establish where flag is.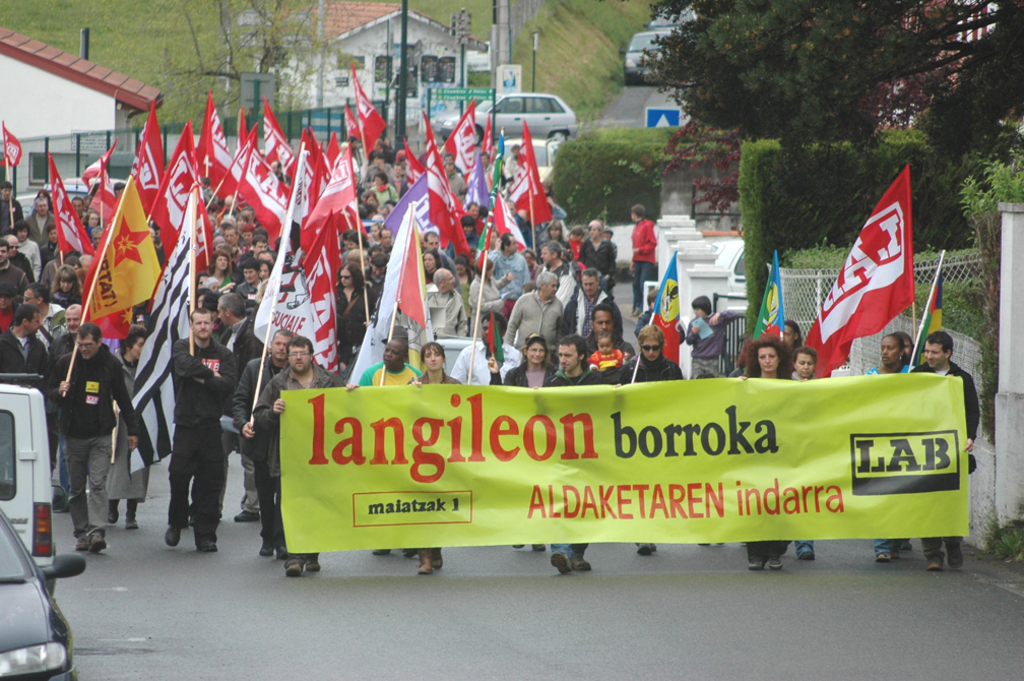
Established at (left=391, top=210, right=434, bottom=337).
